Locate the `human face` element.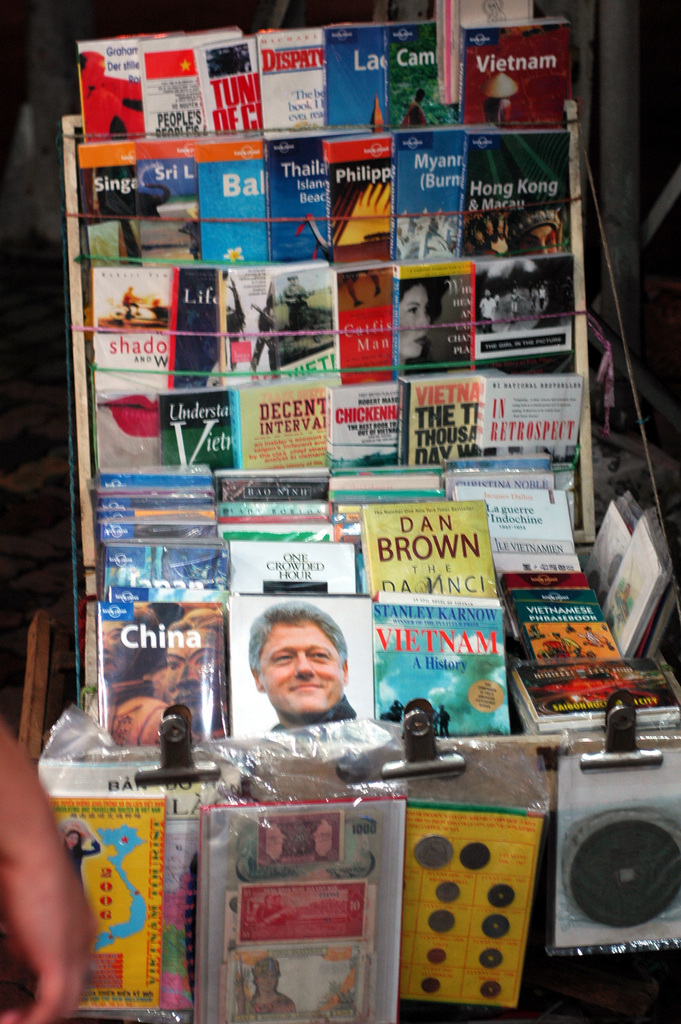
Element bbox: locate(161, 628, 229, 723).
